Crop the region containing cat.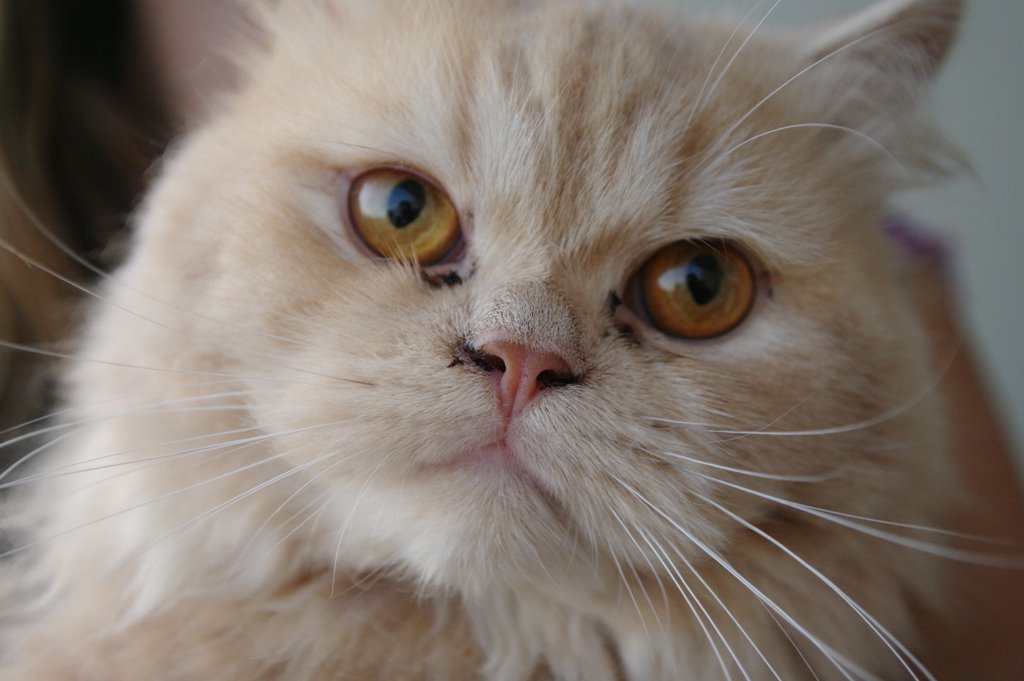
Crop region: x1=0, y1=0, x2=1023, y2=678.
